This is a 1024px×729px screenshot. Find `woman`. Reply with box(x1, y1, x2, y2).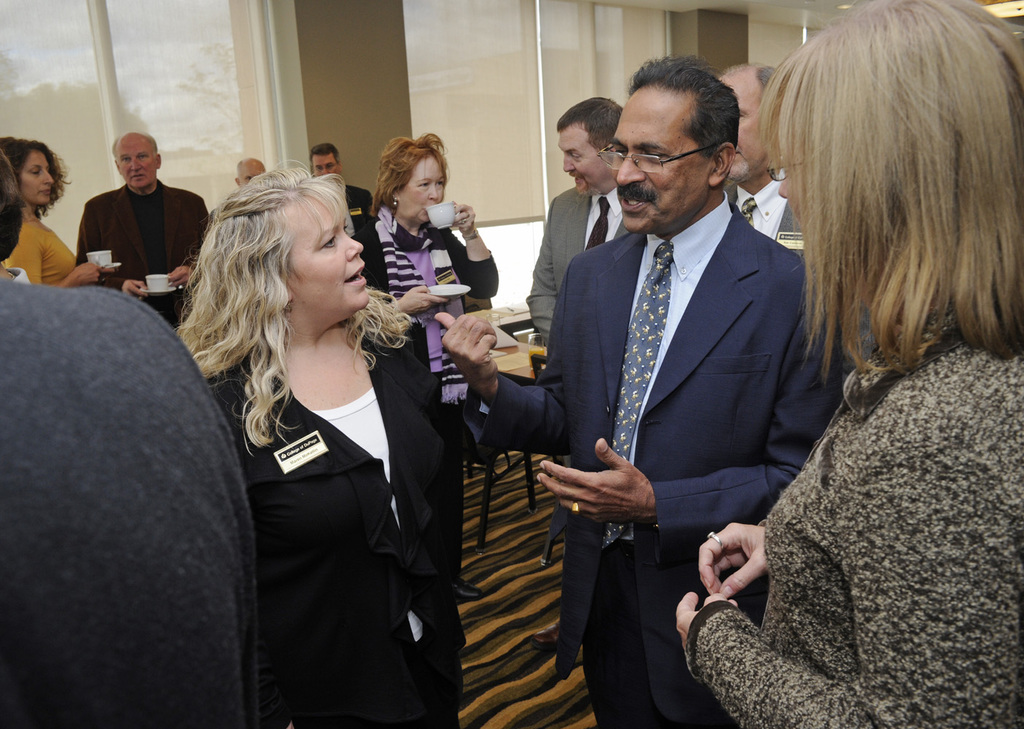
box(178, 139, 450, 725).
